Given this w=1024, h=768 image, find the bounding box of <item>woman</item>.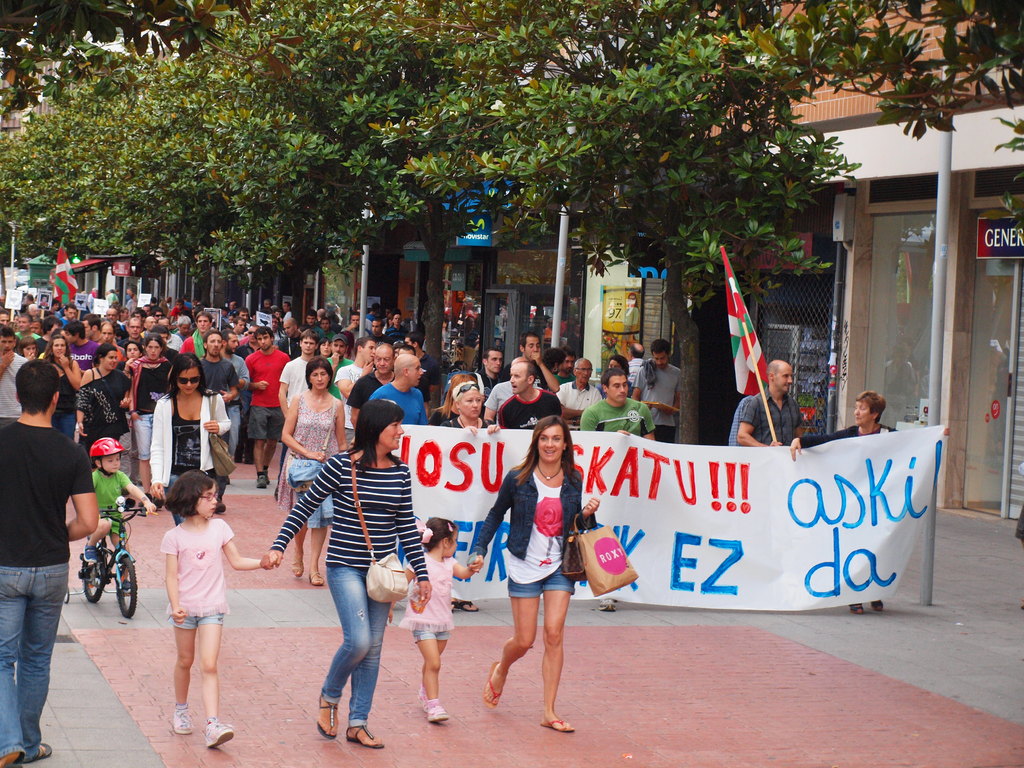
[439,378,501,440].
